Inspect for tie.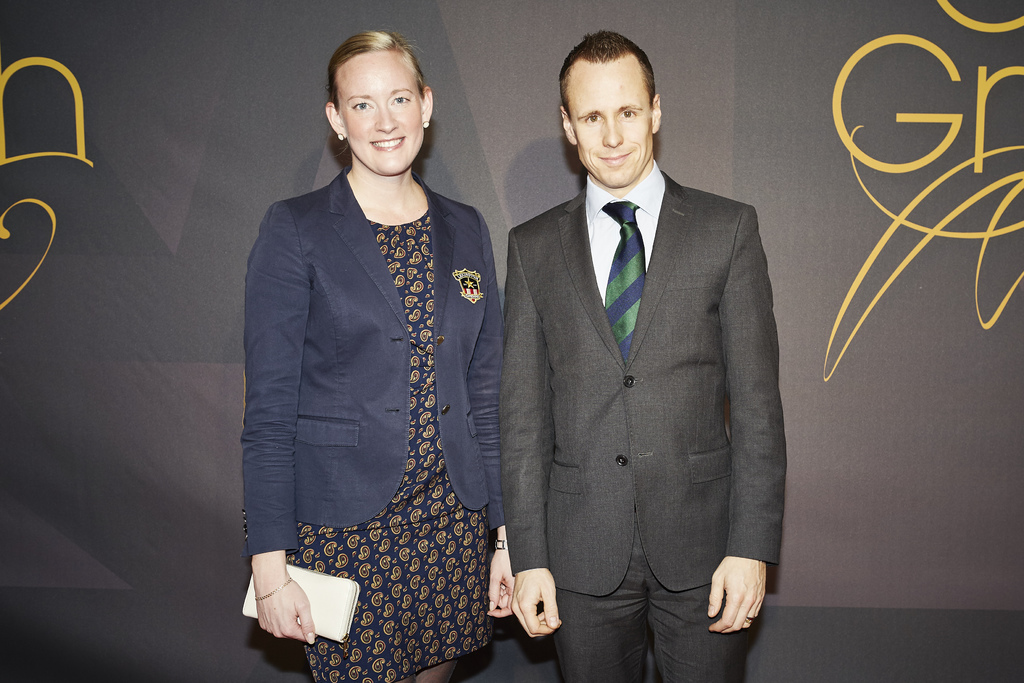
Inspection: rect(602, 197, 653, 363).
